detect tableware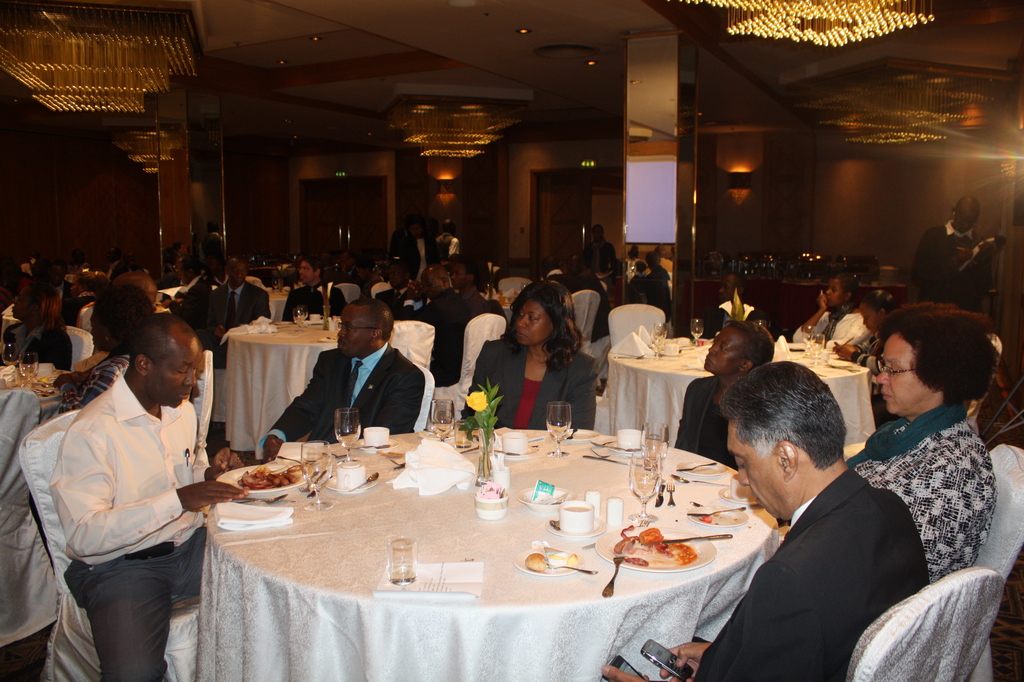
pyautogui.locateOnScreen(643, 530, 727, 542)
